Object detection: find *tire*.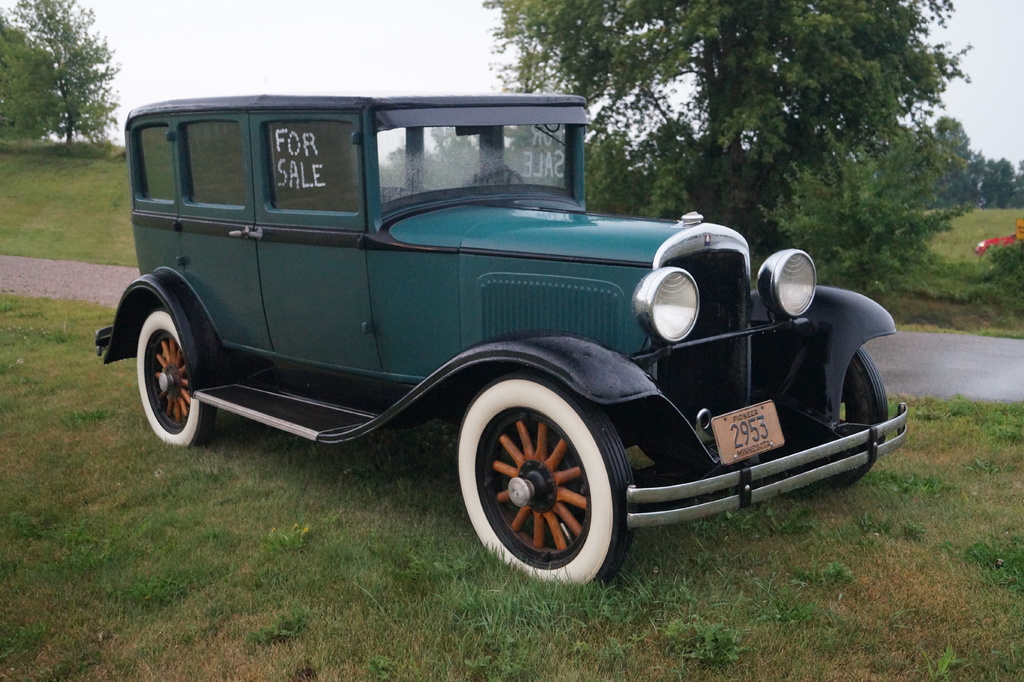
[left=460, top=374, right=632, bottom=590].
